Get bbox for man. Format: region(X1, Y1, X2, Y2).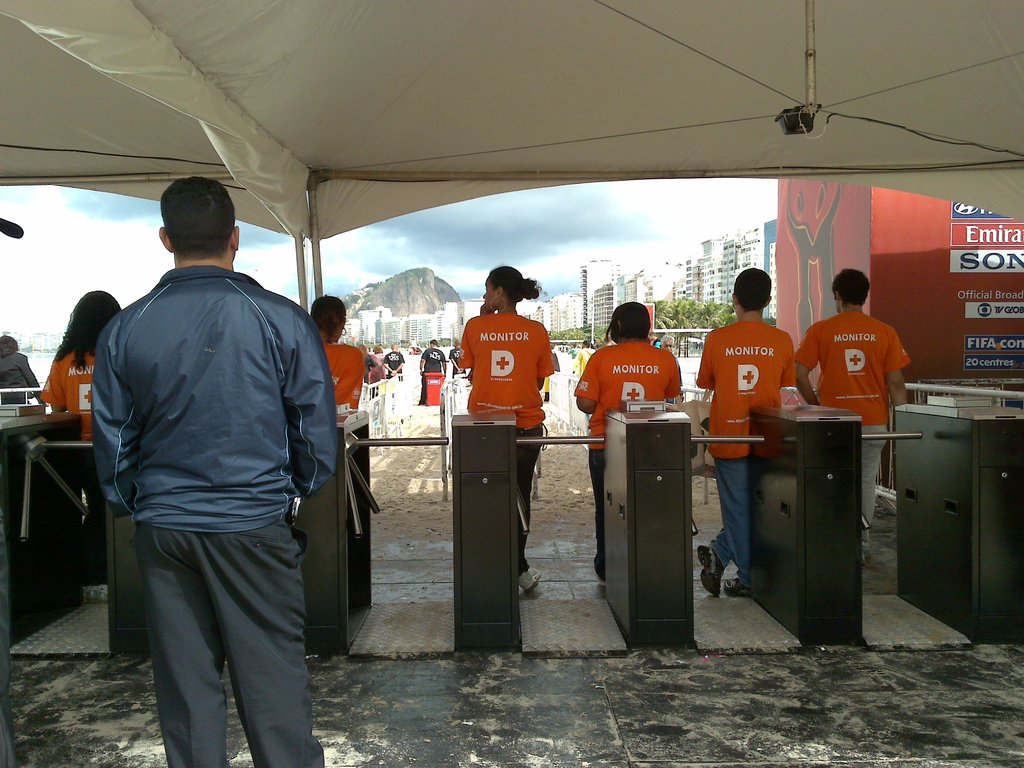
region(383, 341, 409, 389).
